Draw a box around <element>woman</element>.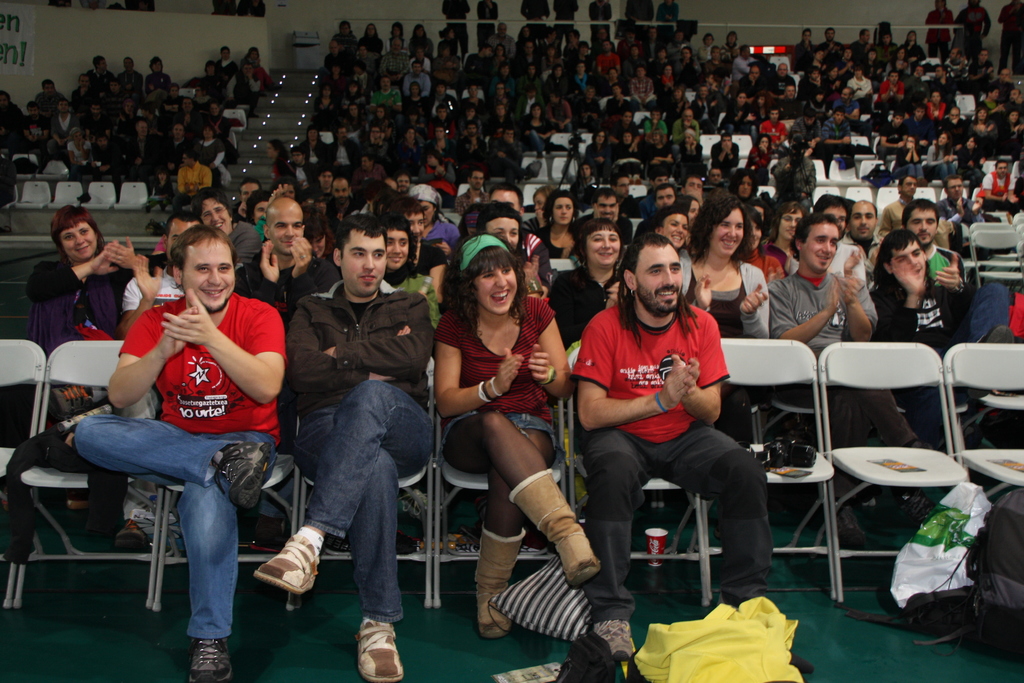
{"x1": 922, "y1": 128, "x2": 958, "y2": 185}.
